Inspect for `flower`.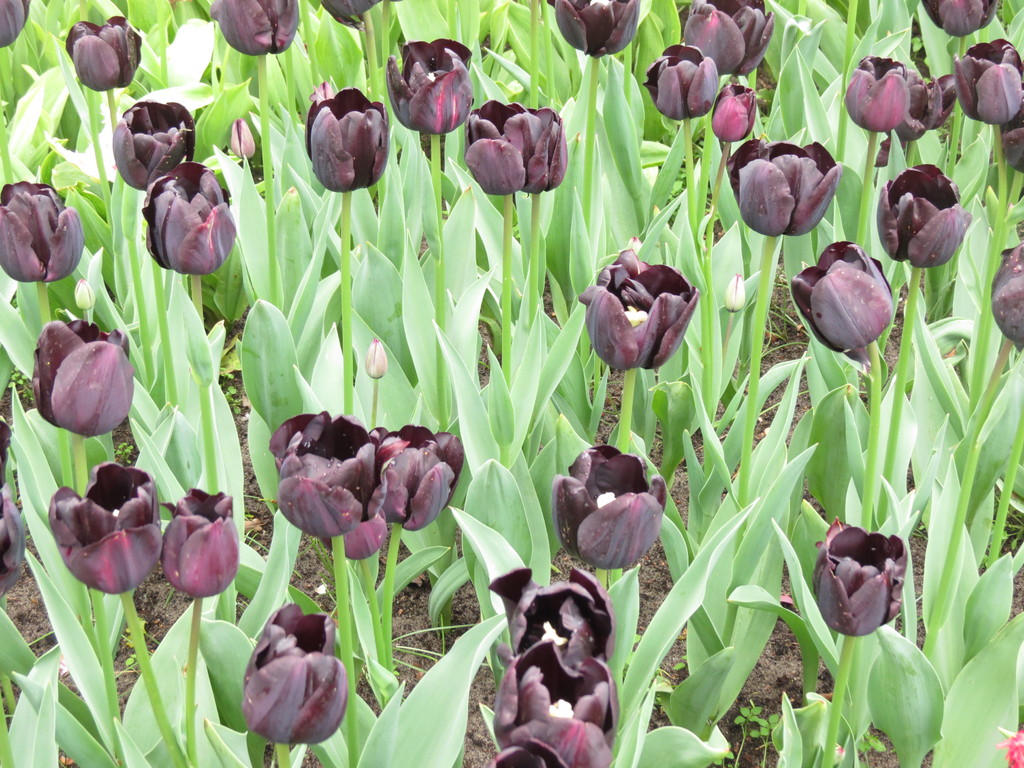
Inspection: <bbox>999, 88, 1023, 175</bbox>.
